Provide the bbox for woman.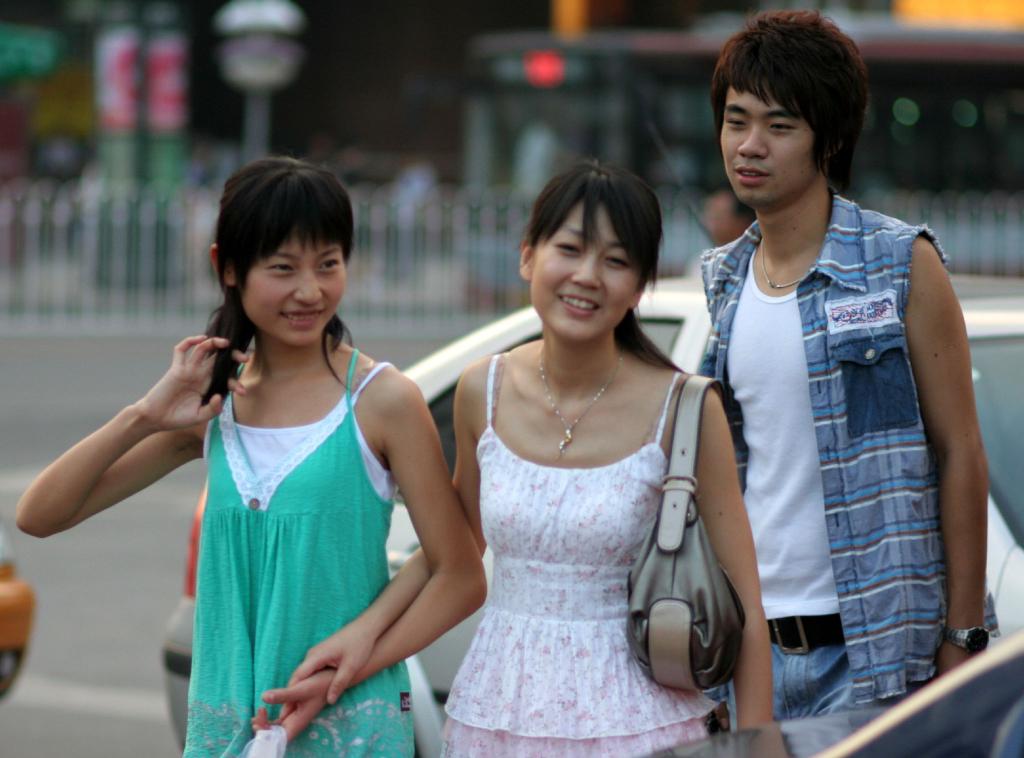
[left=664, top=0, right=999, bottom=757].
